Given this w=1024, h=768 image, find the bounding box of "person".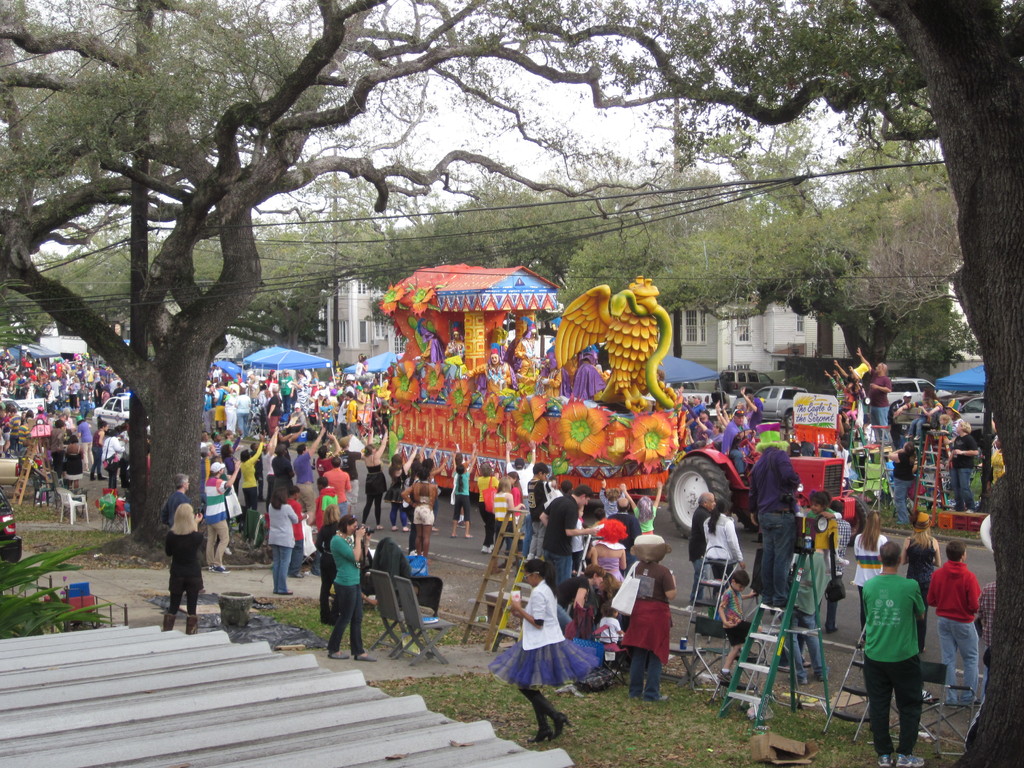
crop(217, 430, 232, 454).
